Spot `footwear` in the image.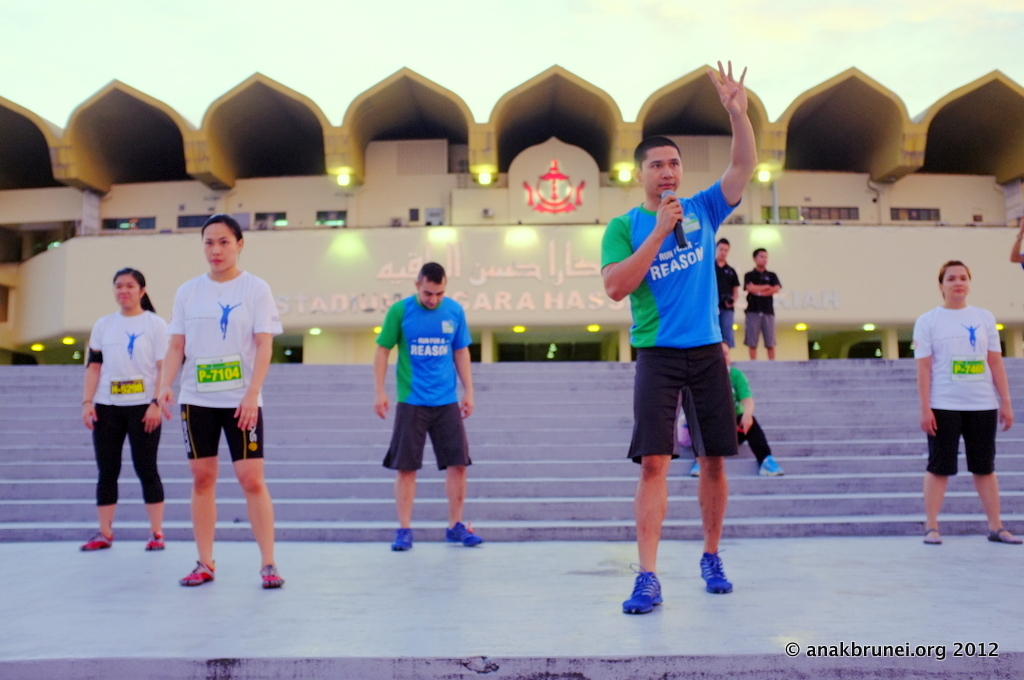
`footwear` found at [x1=924, y1=530, x2=943, y2=549].
